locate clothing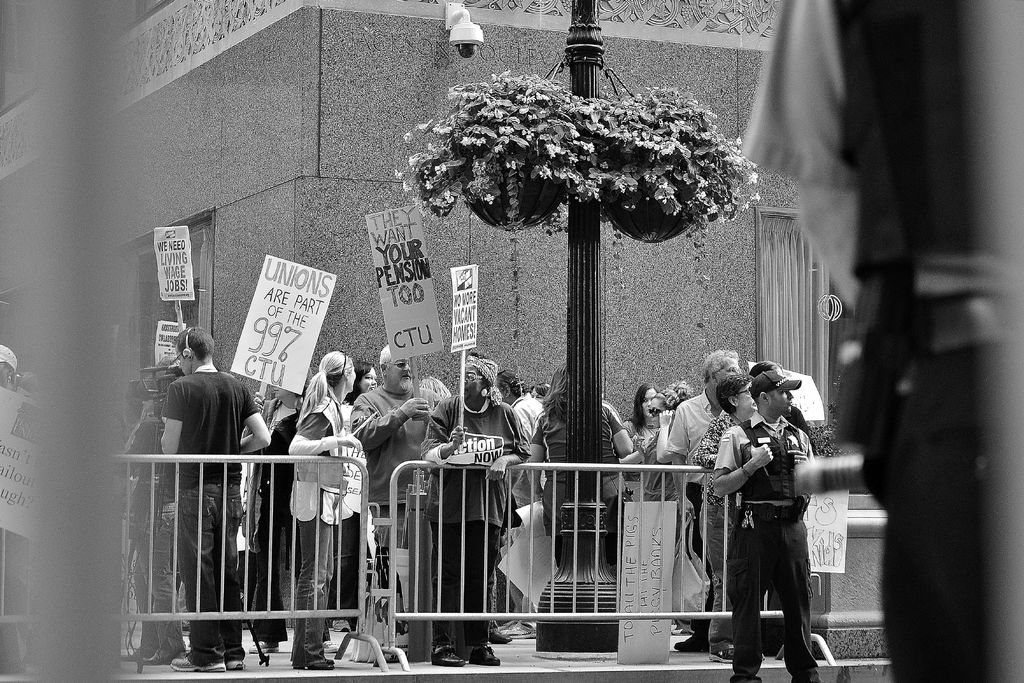
select_region(509, 397, 547, 619)
